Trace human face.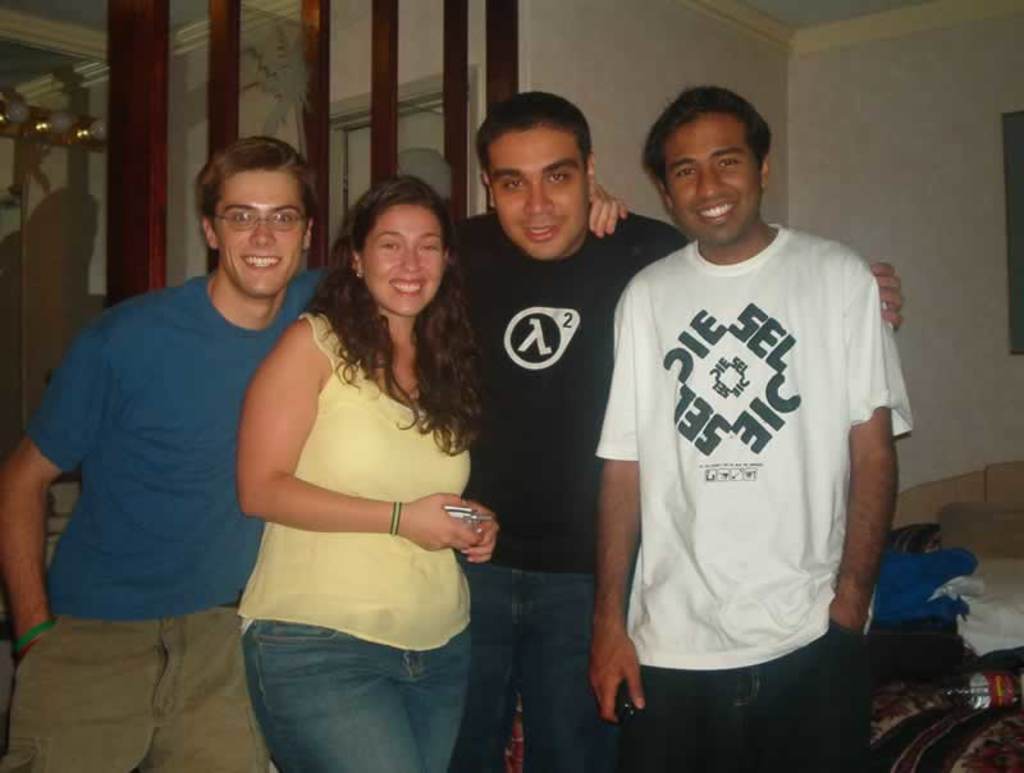
Traced to 209, 163, 305, 292.
